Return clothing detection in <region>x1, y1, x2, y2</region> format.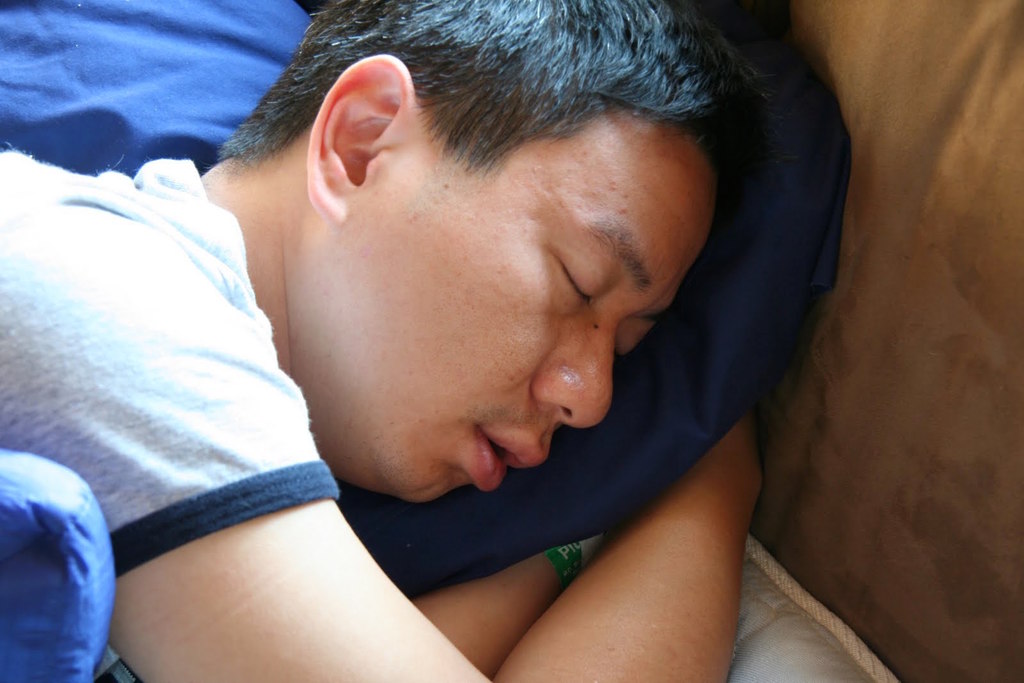
<region>0, 147, 339, 579</region>.
